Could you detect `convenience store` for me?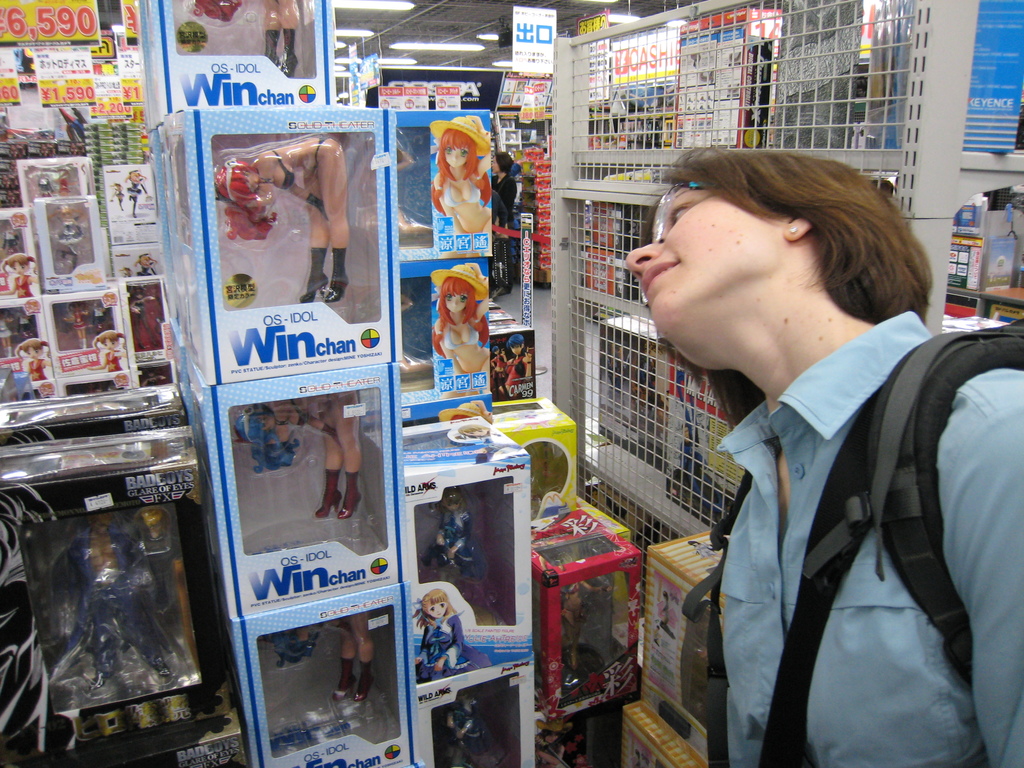
Detection result: detection(200, 47, 1023, 764).
